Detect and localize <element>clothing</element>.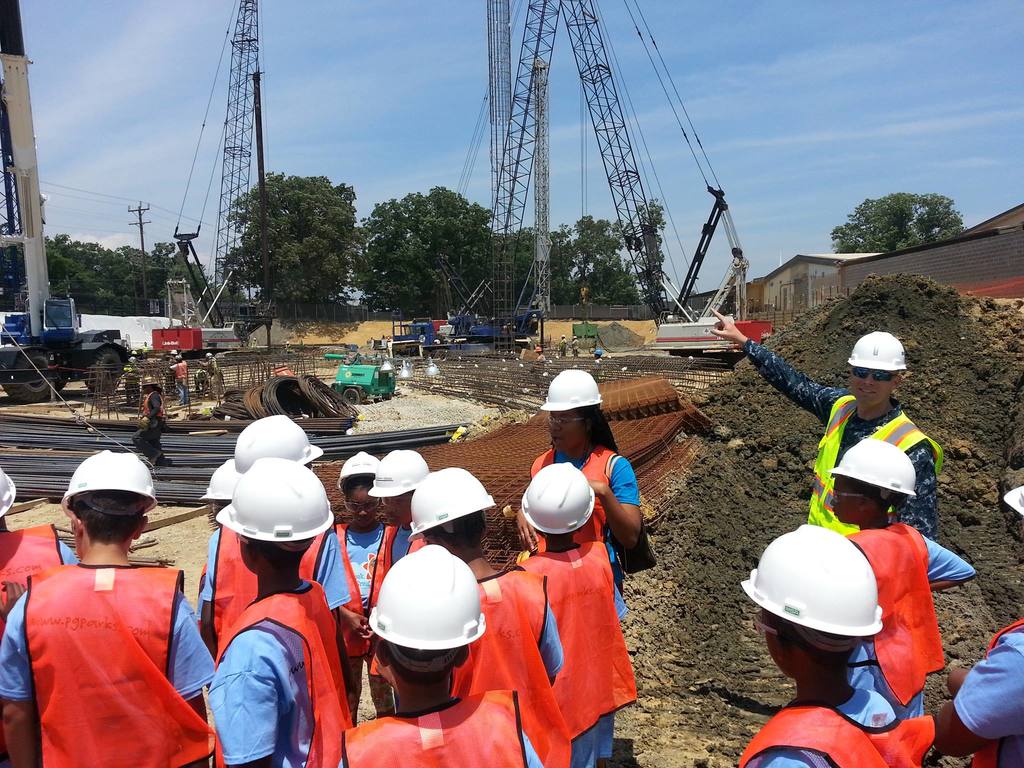
Localized at 129/387/167/465.
